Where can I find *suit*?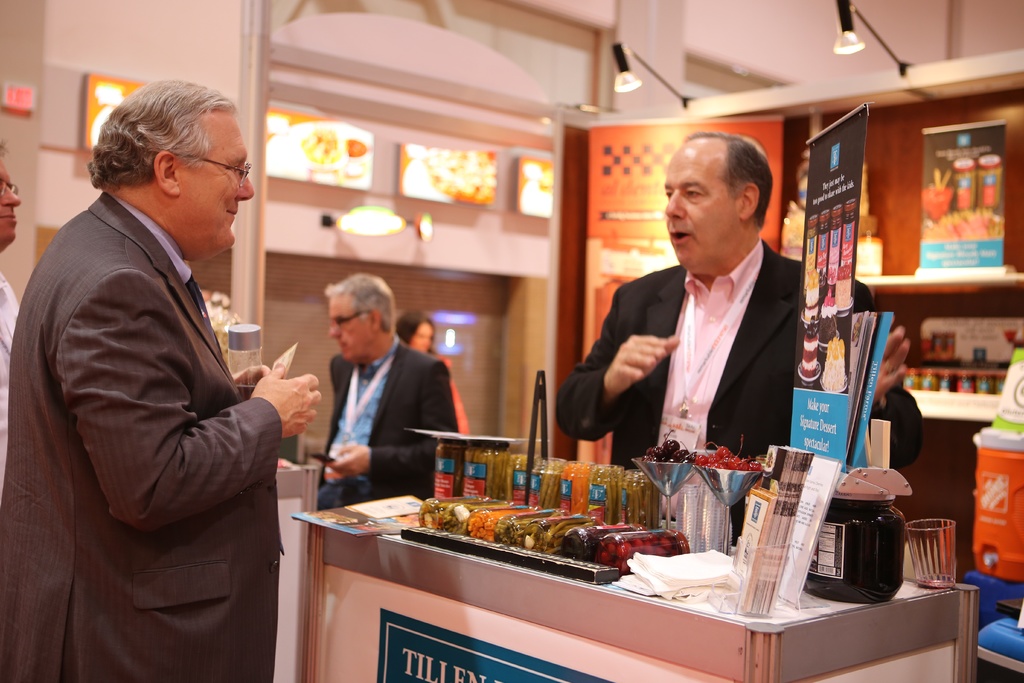
You can find it at <region>318, 336, 458, 494</region>.
